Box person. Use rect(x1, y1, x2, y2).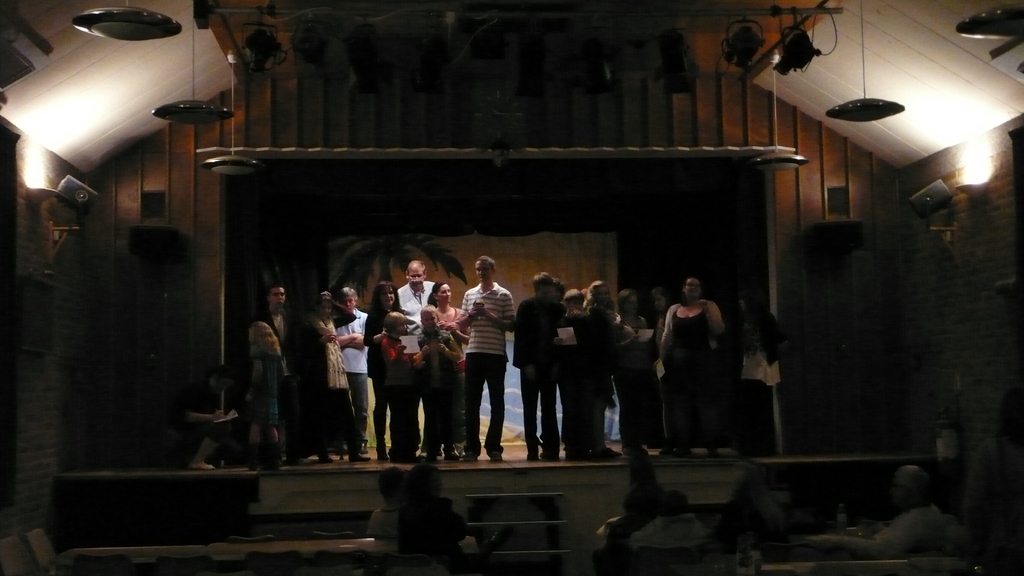
rect(652, 275, 726, 458).
